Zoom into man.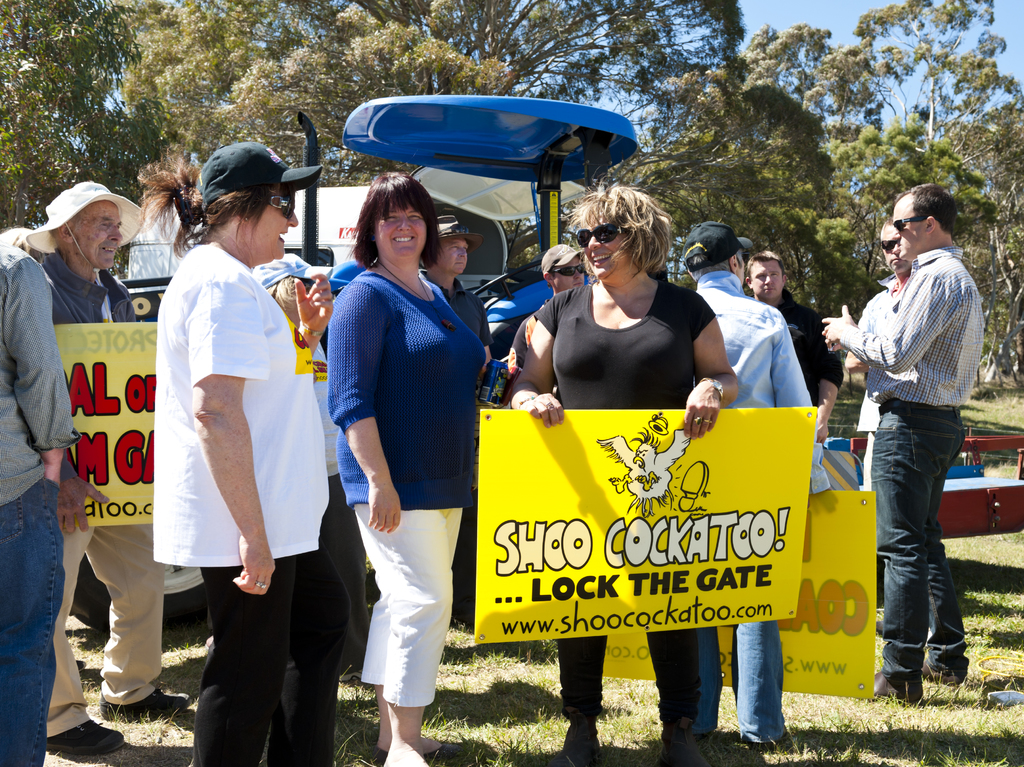
Zoom target: BBox(505, 243, 595, 402).
